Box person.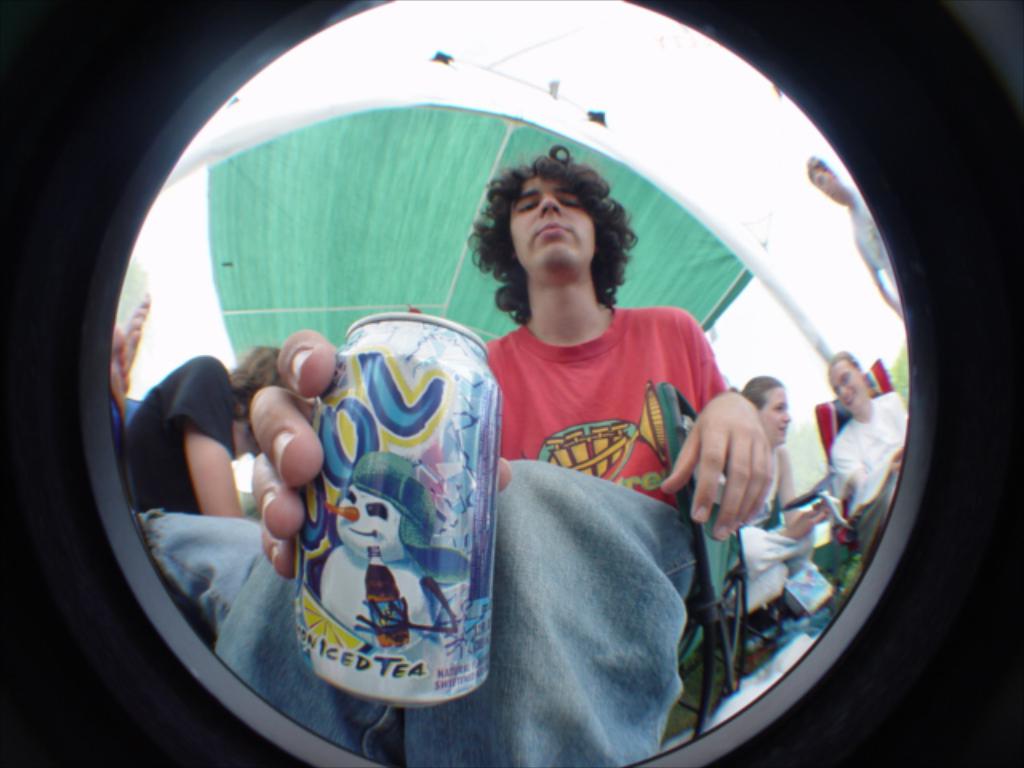
{"left": 123, "top": 350, "right": 290, "bottom": 518}.
